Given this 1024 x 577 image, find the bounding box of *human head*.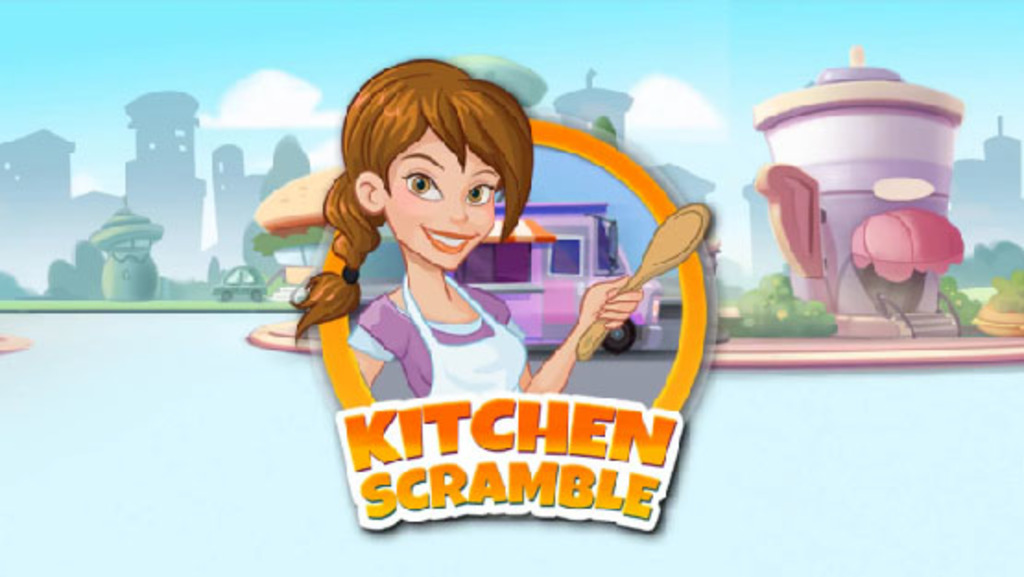
detection(334, 65, 528, 277).
